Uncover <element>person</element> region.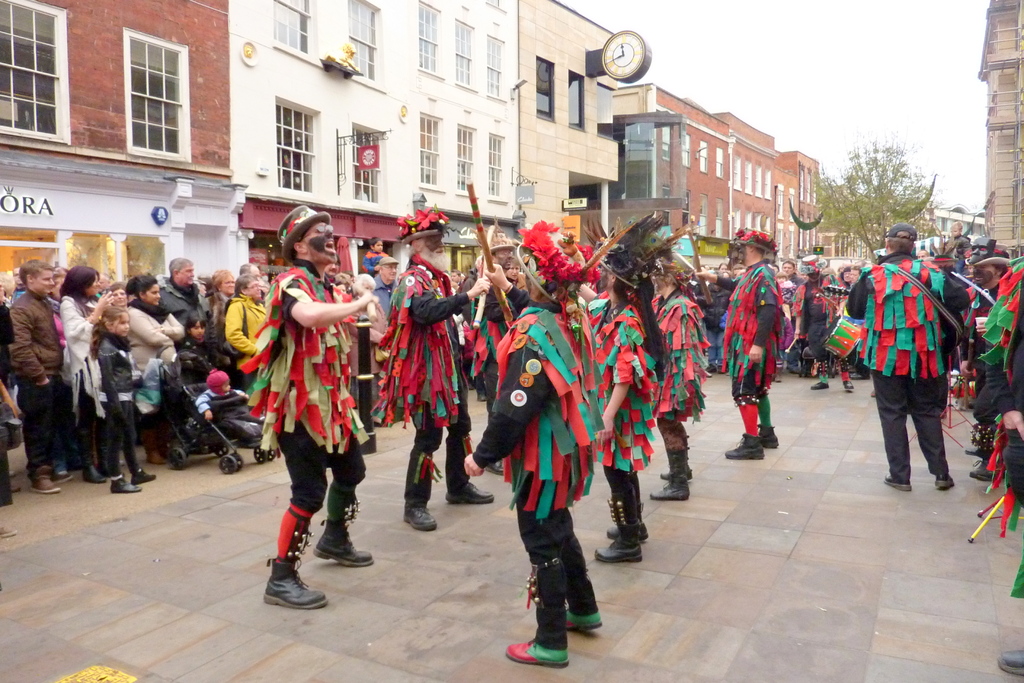
Uncovered: select_region(156, 260, 205, 324).
